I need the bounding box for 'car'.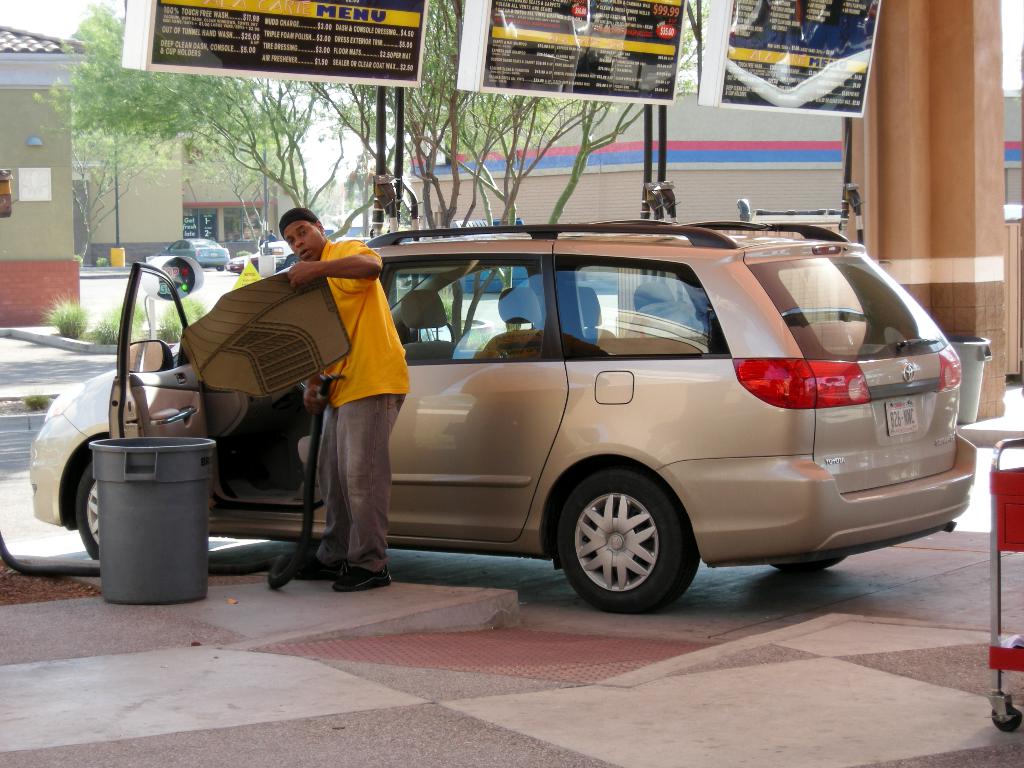
Here it is: crop(226, 243, 280, 273).
